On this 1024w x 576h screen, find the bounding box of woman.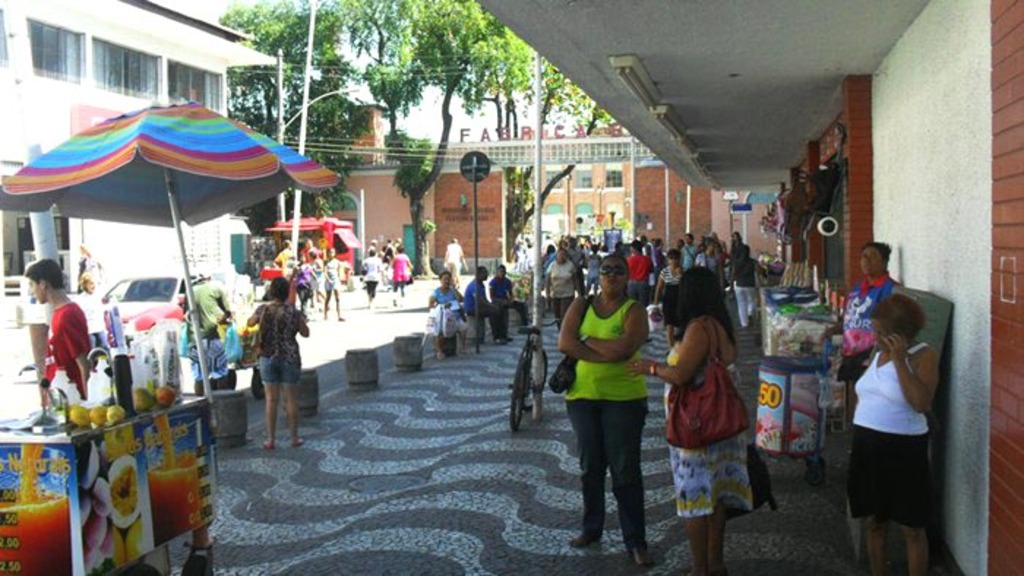
Bounding box: 846,291,939,575.
